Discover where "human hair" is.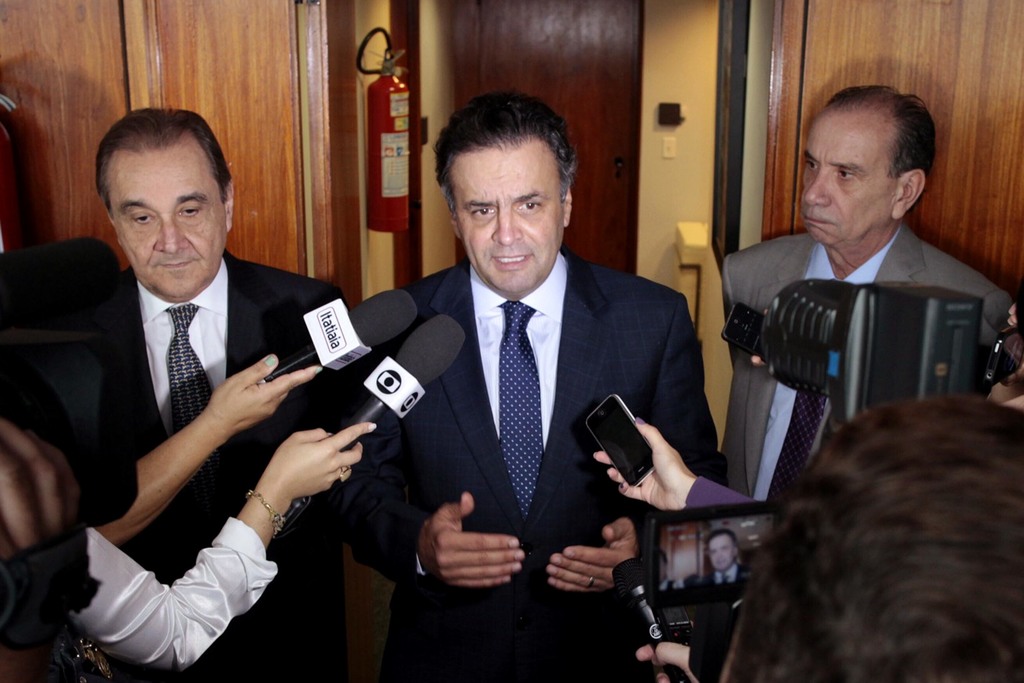
Discovered at {"x1": 824, "y1": 79, "x2": 934, "y2": 188}.
